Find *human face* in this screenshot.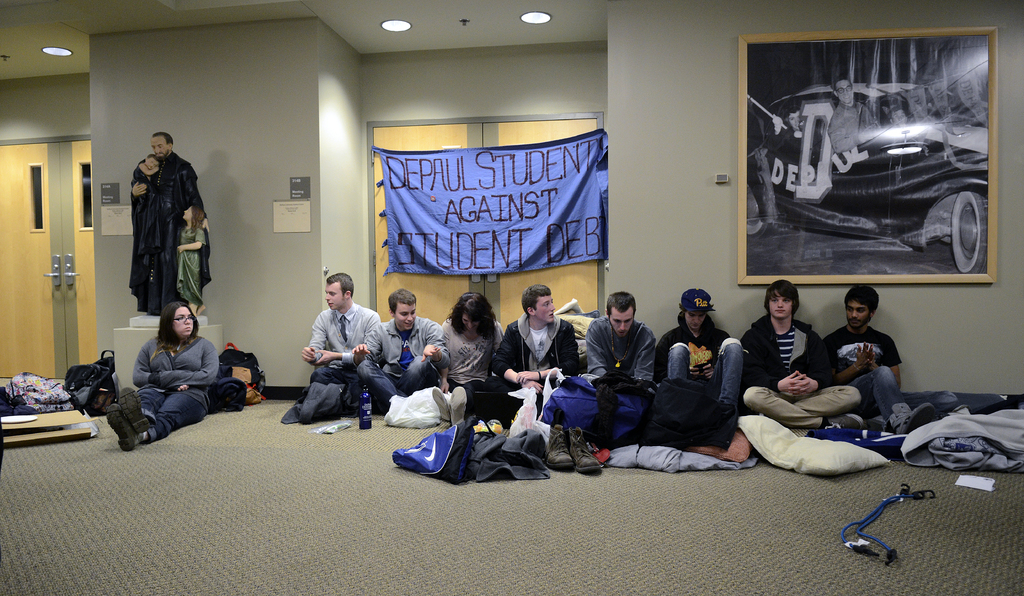
The bounding box for *human face* is crop(769, 290, 792, 318).
